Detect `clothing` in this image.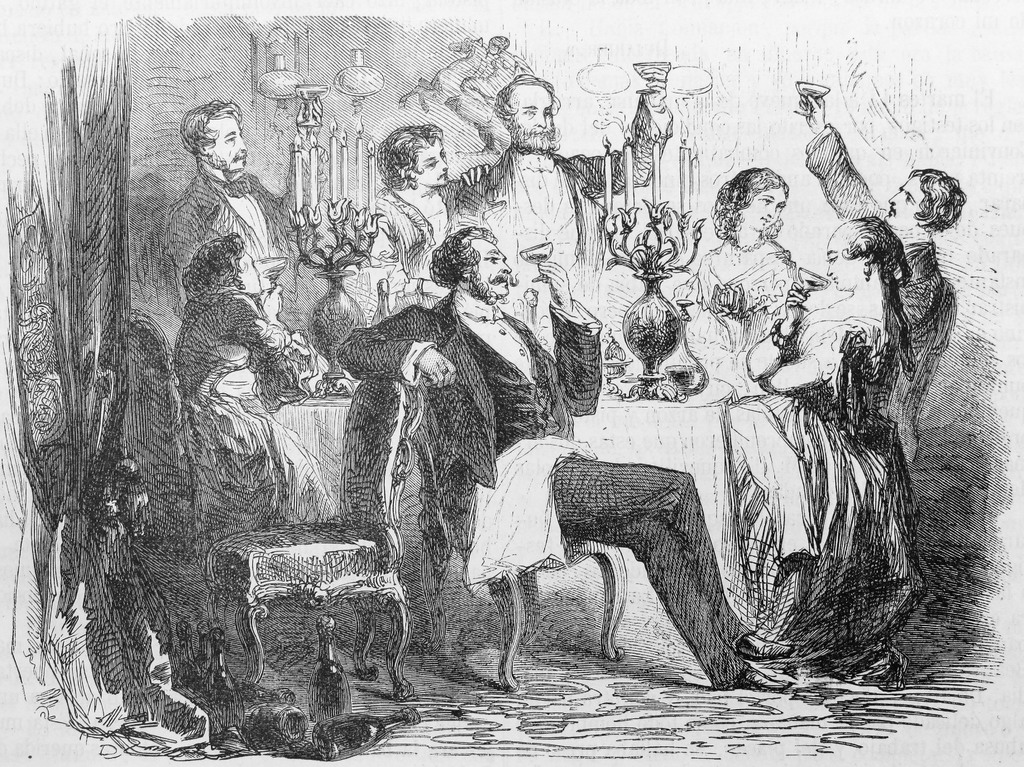
Detection: pyautogui.locateOnScreen(445, 95, 666, 309).
